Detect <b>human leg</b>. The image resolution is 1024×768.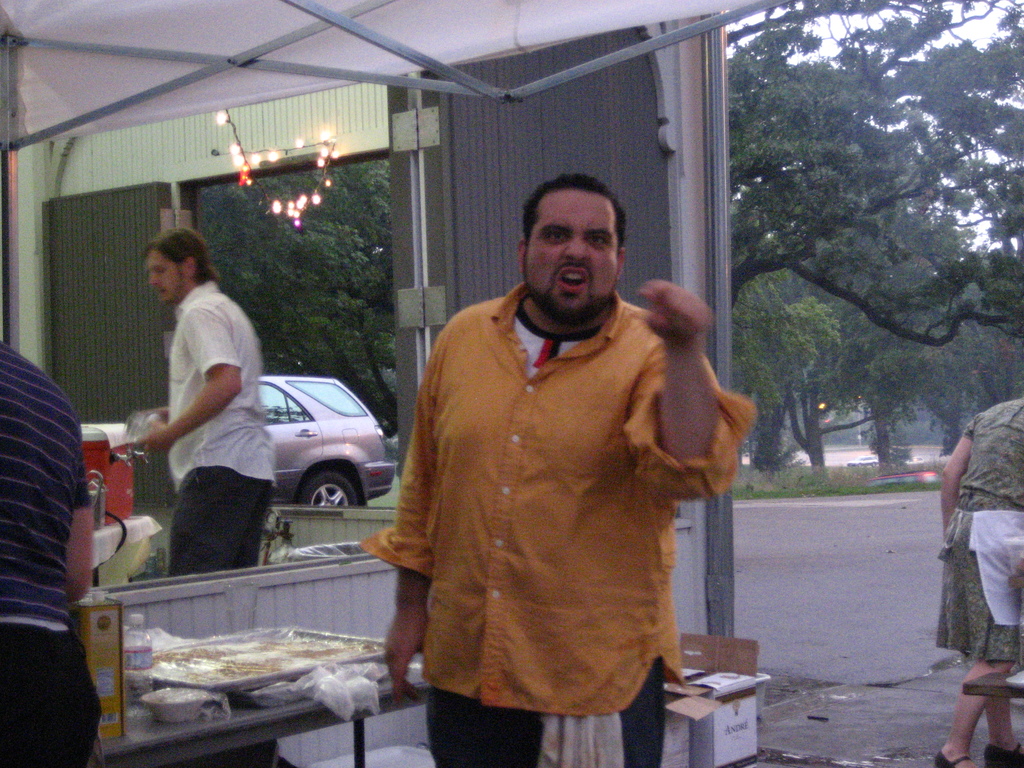
0, 613, 84, 767.
